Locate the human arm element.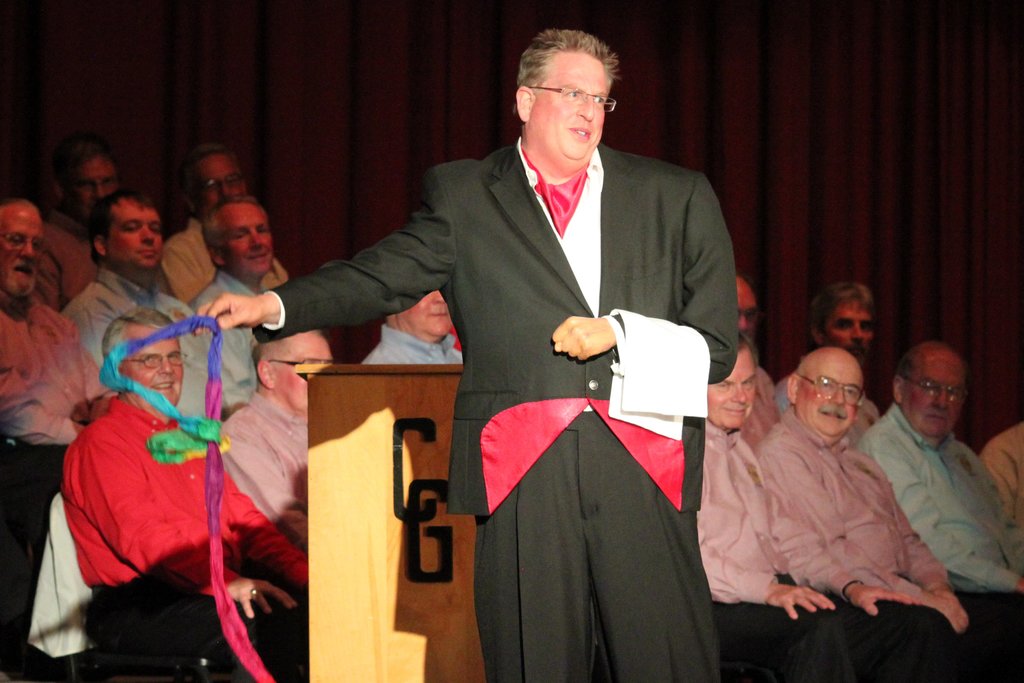
Element bbox: [x1=854, y1=441, x2=1023, y2=592].
